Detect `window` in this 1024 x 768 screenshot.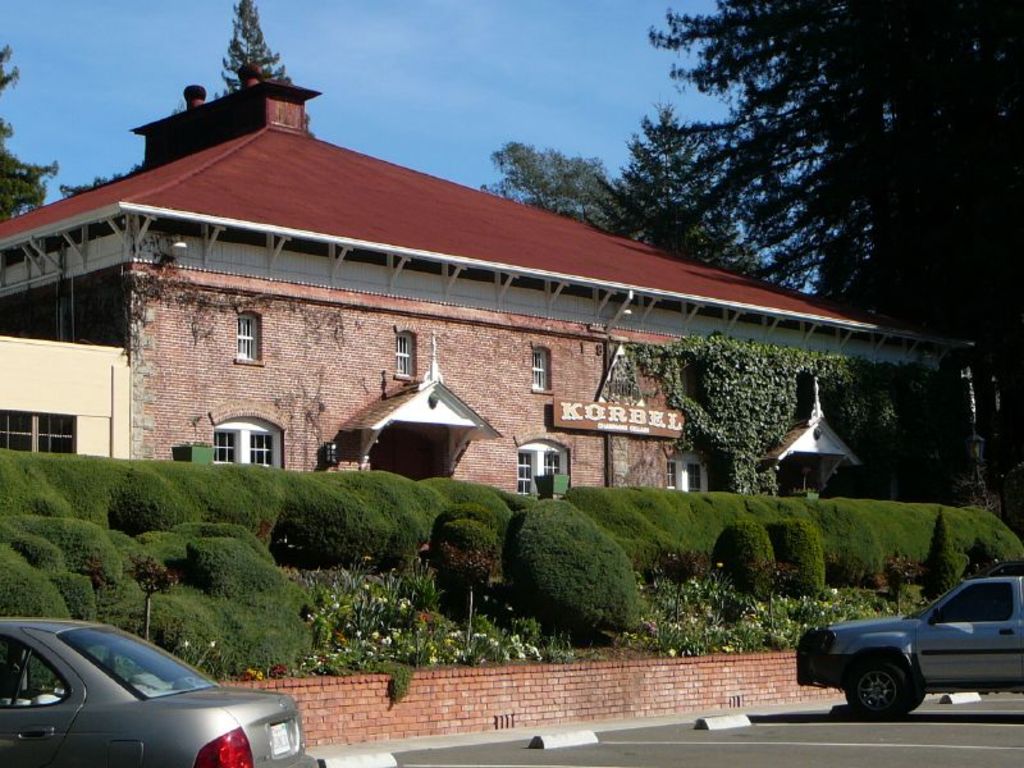
Detection: region(0, 408, 78, 449).
